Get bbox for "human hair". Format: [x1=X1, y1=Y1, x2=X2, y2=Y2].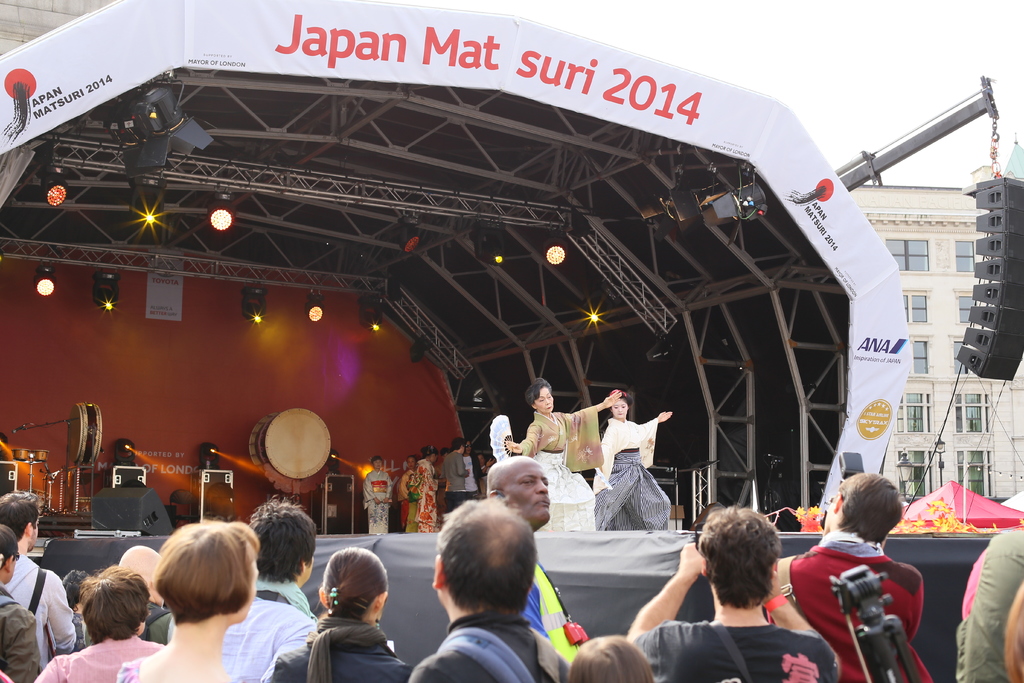
[x1=0, y1=525, x2=19, y2=563].
